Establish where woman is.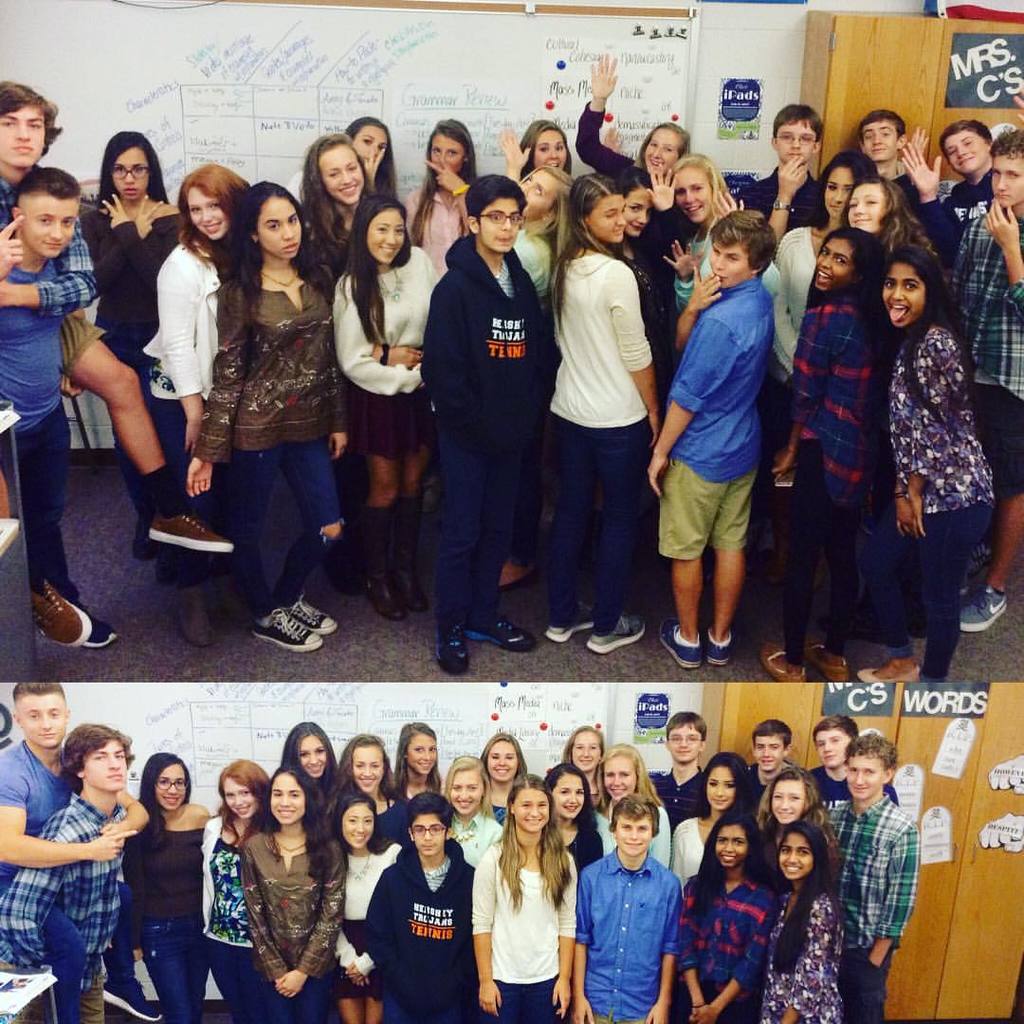
Established at 323:734:415:856.
